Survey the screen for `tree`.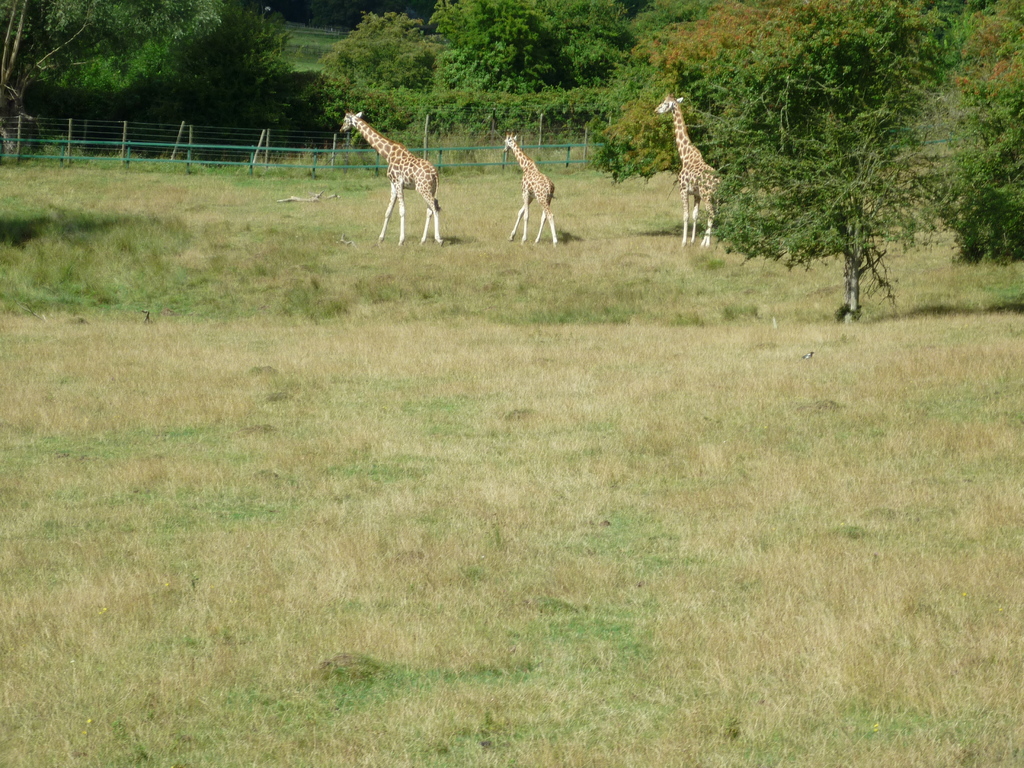
Survey found: (left=720, top=36, right=929, bottom=310).
